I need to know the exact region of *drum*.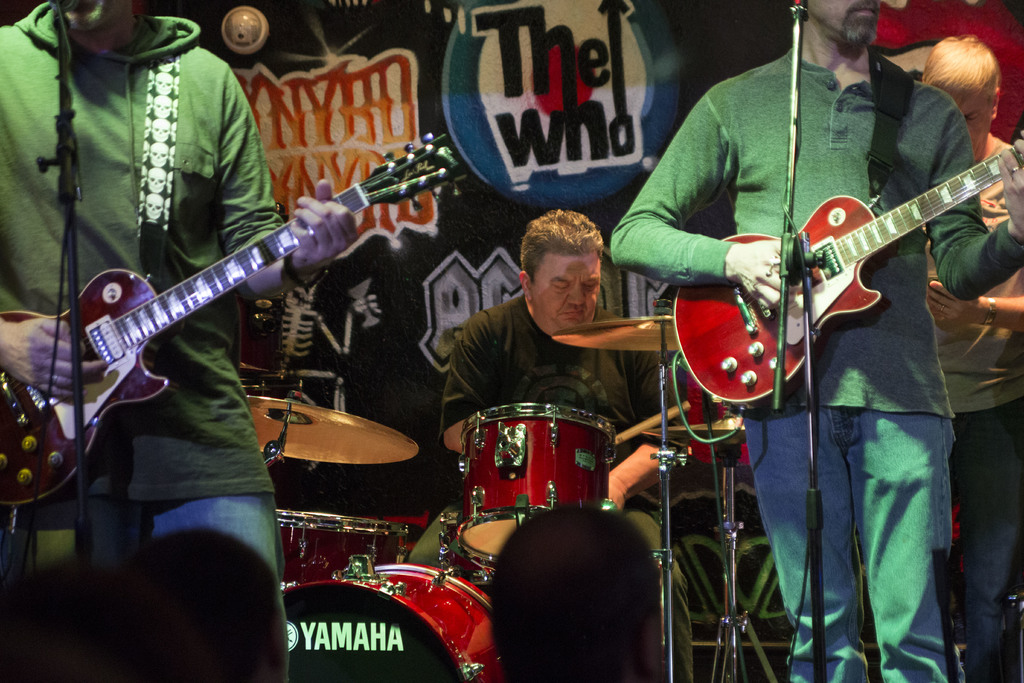
Region: bbox(276, 513, 405, 586).
